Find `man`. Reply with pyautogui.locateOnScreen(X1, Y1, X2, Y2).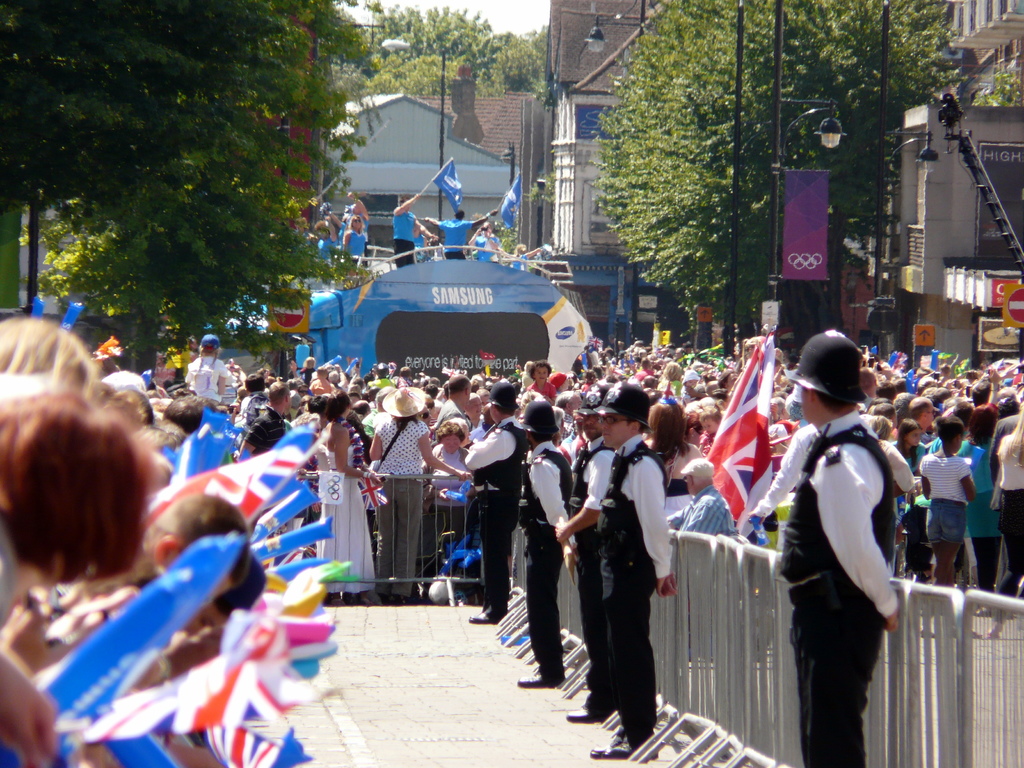
pyautogui.locateOnScreen(661, 455, 738, 543).
